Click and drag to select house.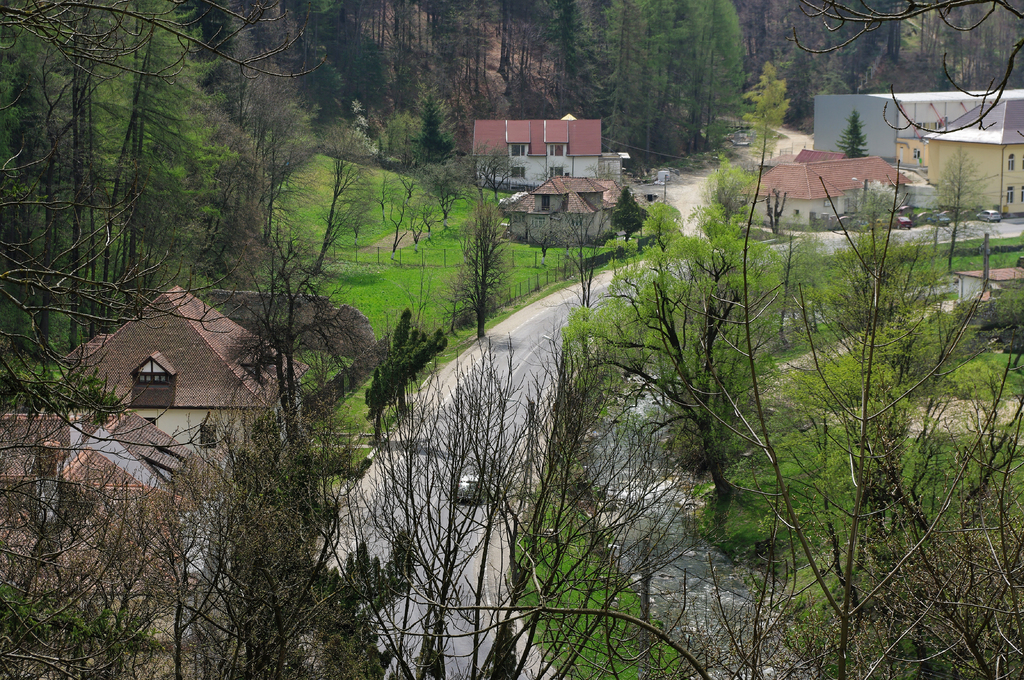
Selection: [72, 289, 303, 447].
